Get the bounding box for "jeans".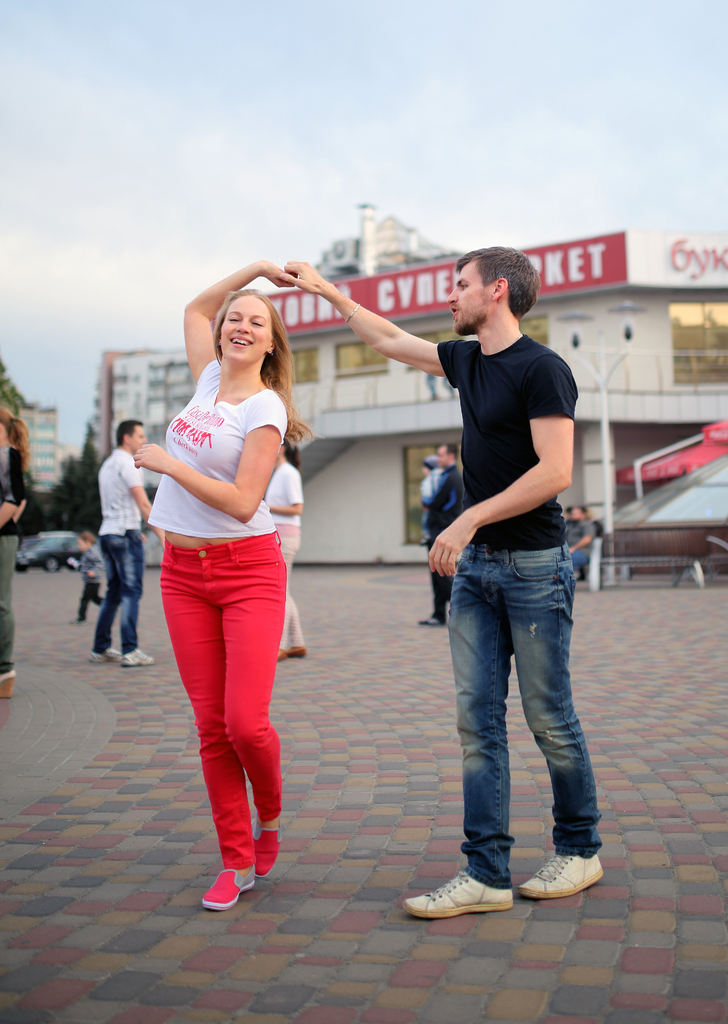
92, 532, 143, 659.
